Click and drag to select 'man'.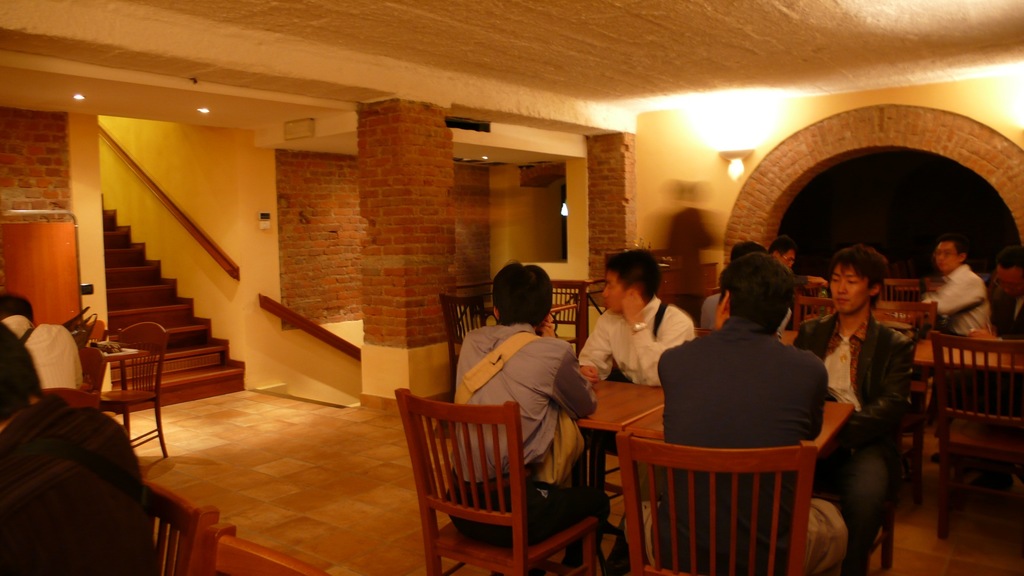
Selection: pyautogui.locateOnScreen(698, 240, 792, 335).
